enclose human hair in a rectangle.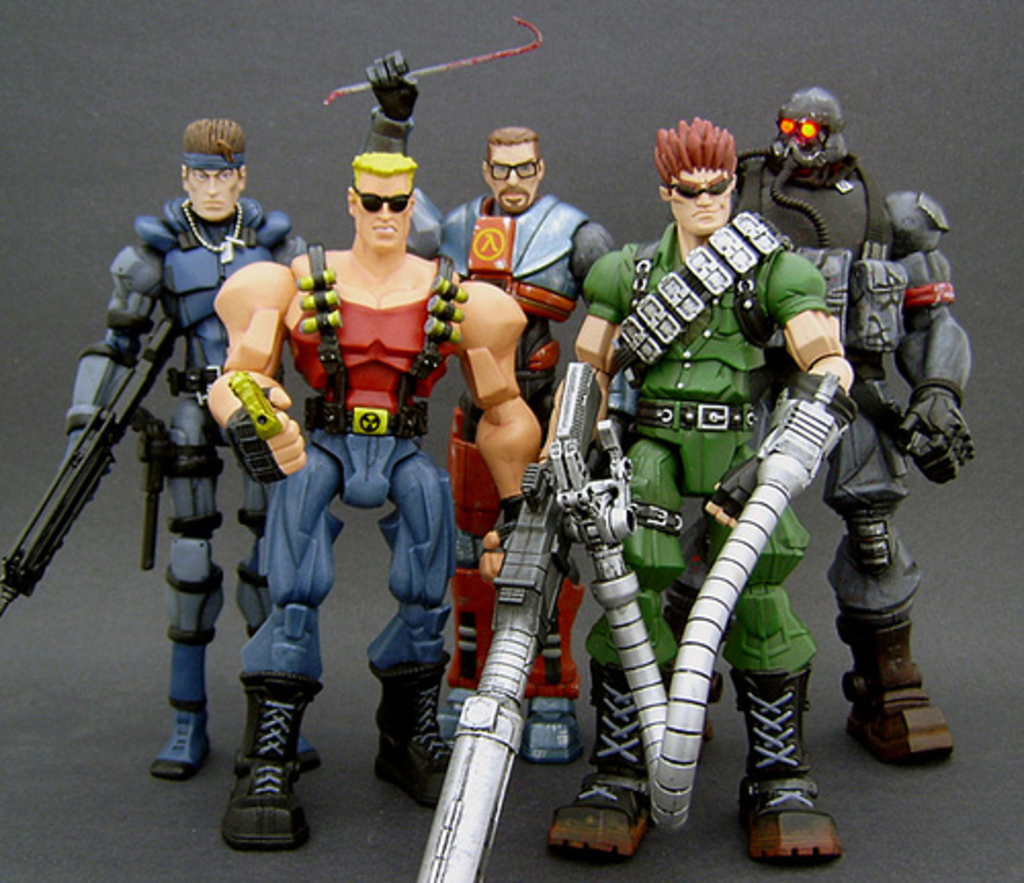
x1=182 y1=117 x2=248 y2=178.
